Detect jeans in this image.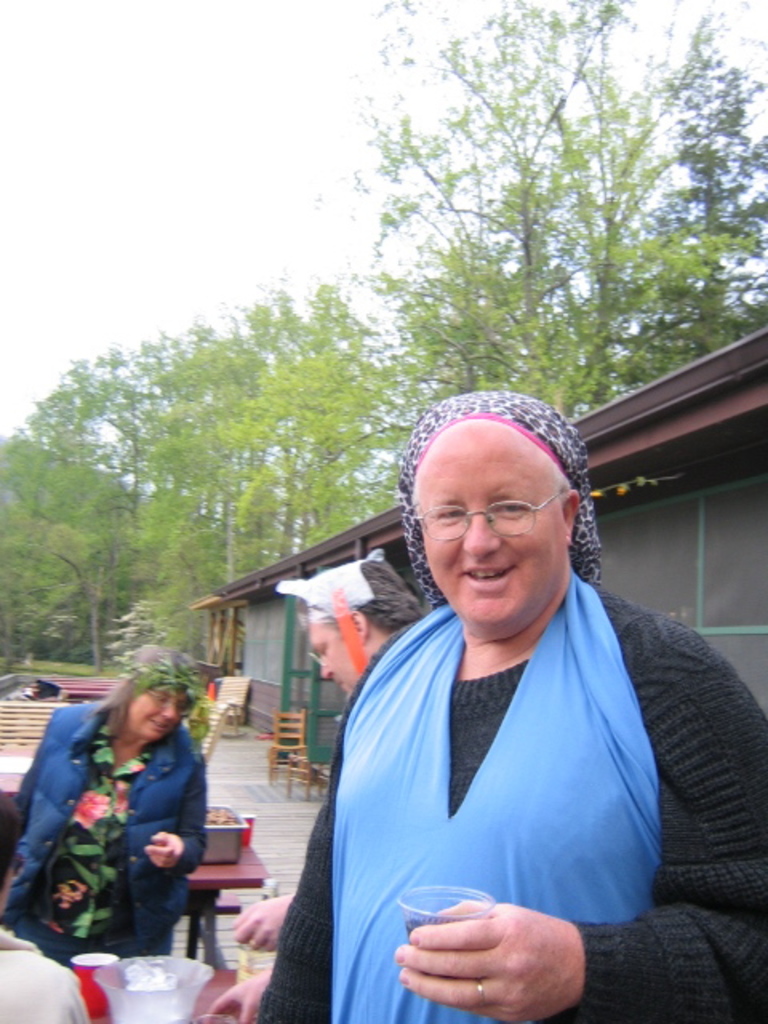
Detection: 16 928 179 963.
